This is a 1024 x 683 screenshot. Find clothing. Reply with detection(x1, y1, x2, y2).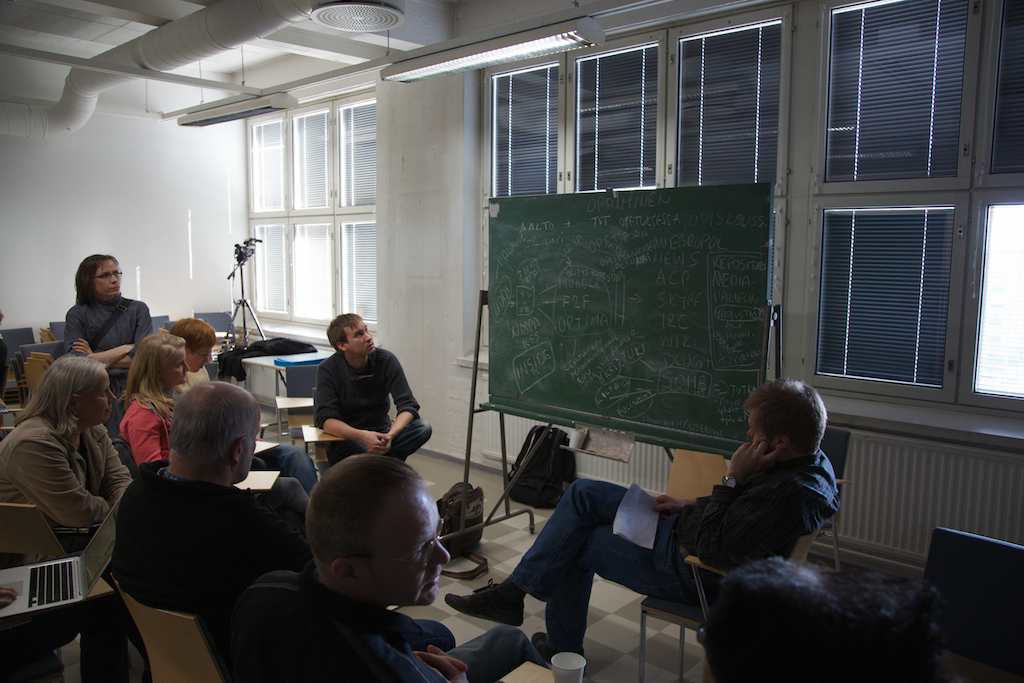
detection(59, 291, 163, 400).
